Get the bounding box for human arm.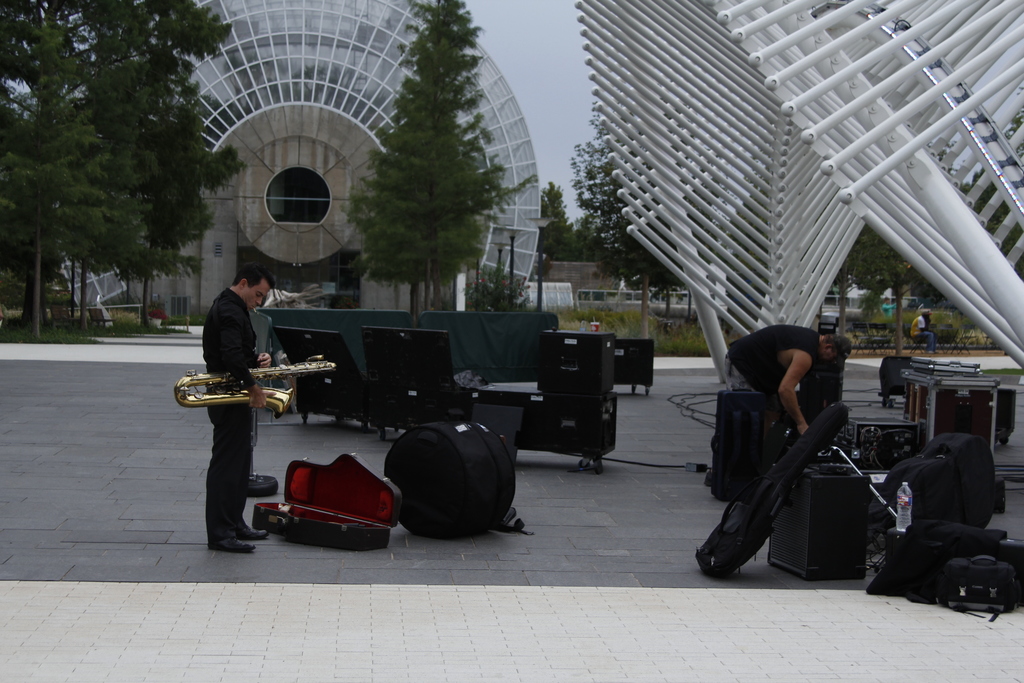
BBox(917, 315, 929, 334).
